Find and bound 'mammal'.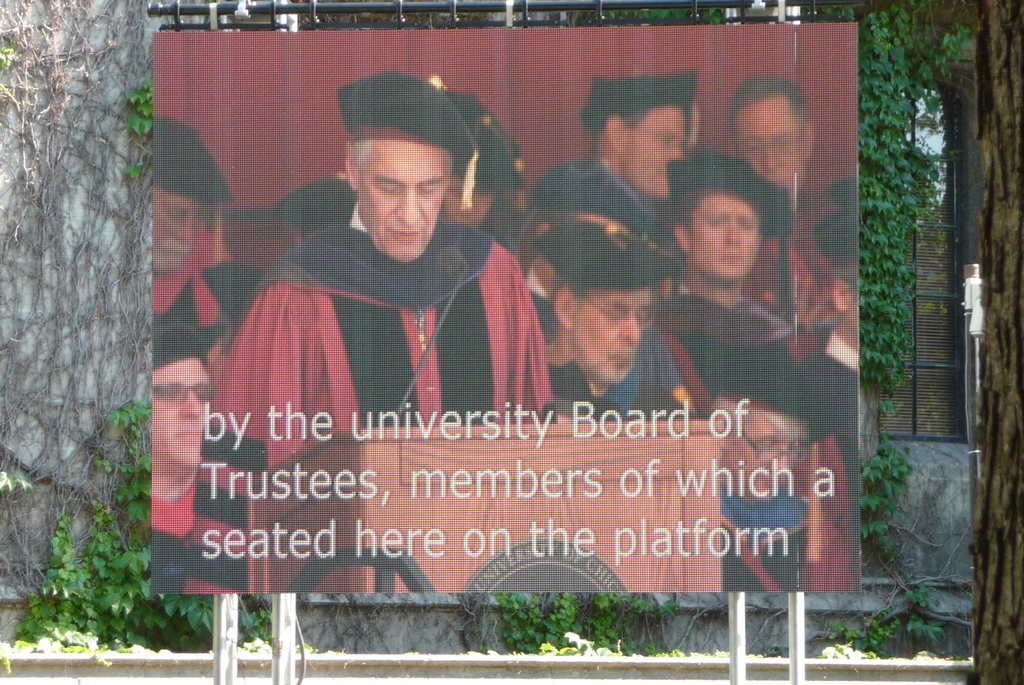
Bound: locate(735, 68, 819, 256).
